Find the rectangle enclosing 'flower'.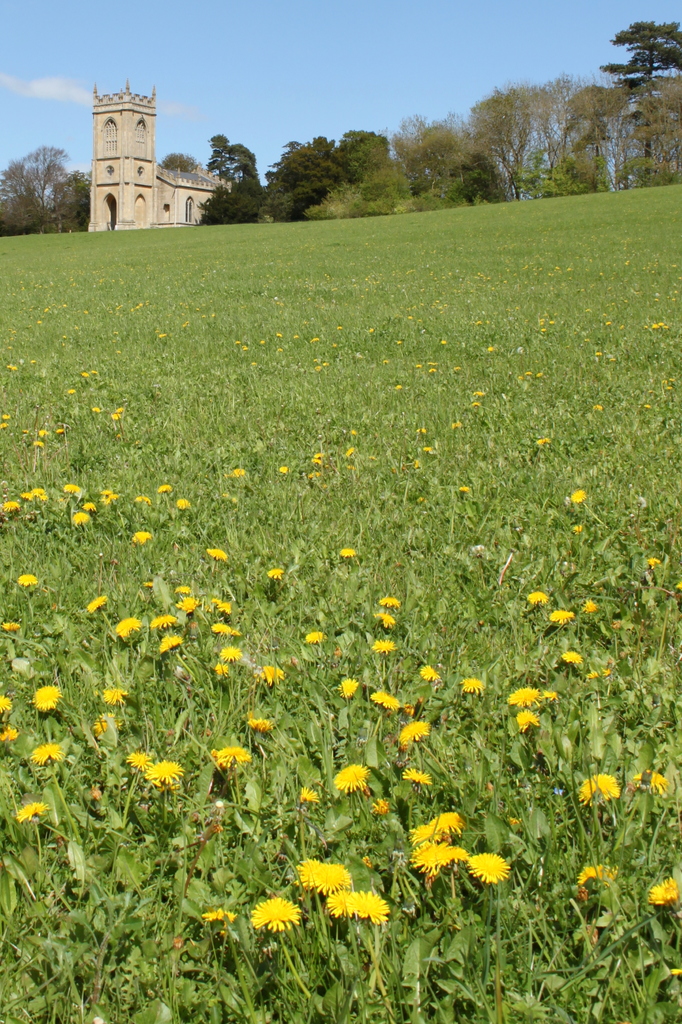
detection(371, 634, 399, 655).
